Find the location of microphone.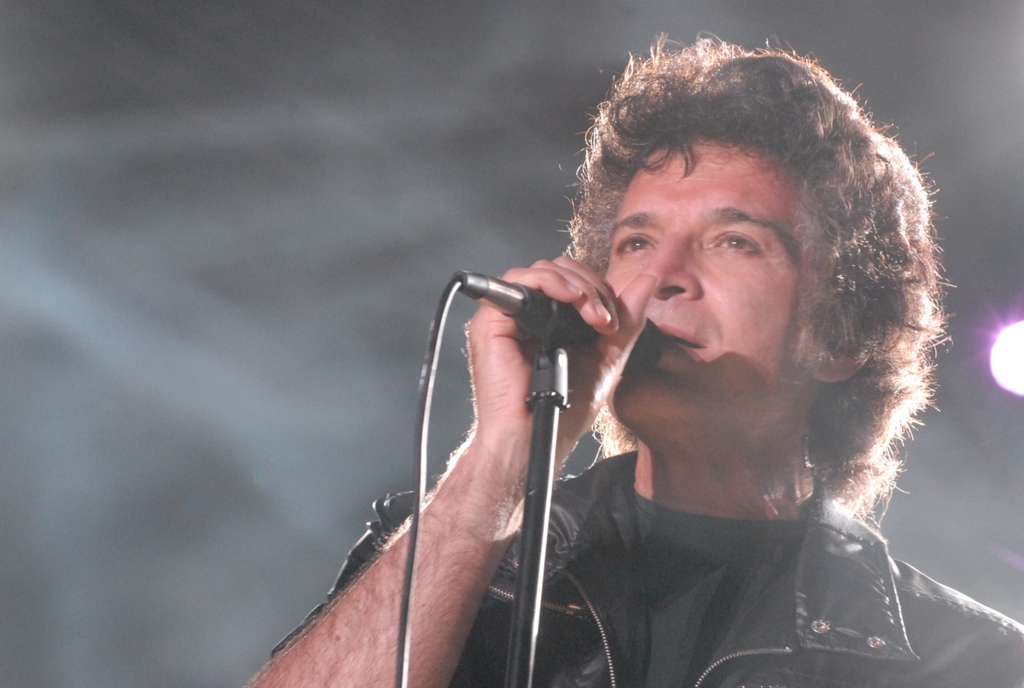
Location: 500 274 662 377.
